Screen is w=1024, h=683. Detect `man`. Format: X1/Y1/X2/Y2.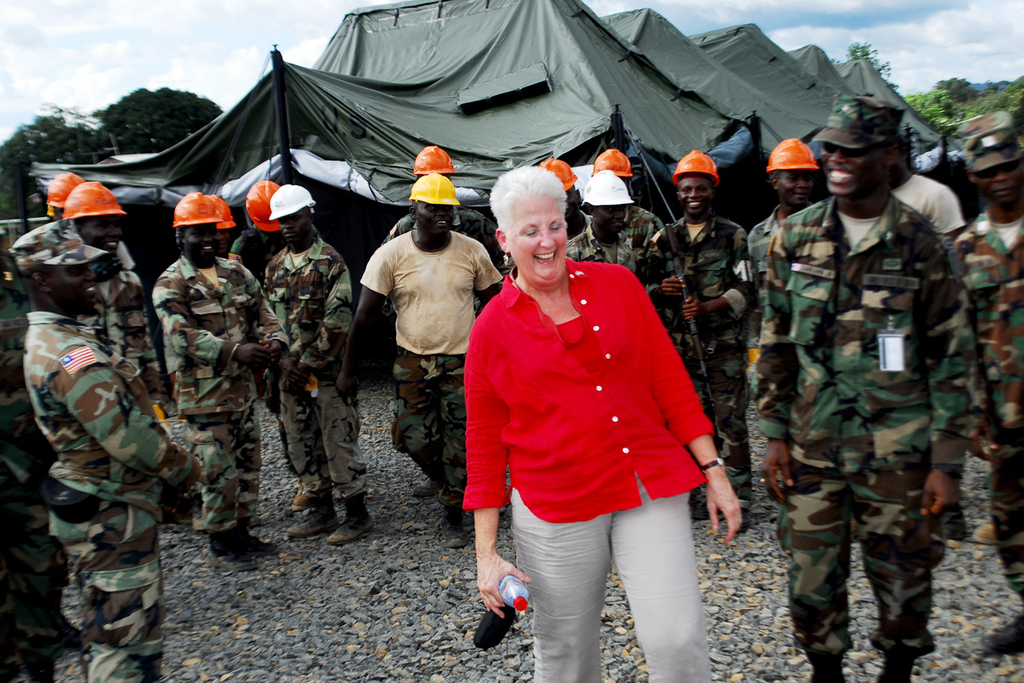
747/94/977/682.
